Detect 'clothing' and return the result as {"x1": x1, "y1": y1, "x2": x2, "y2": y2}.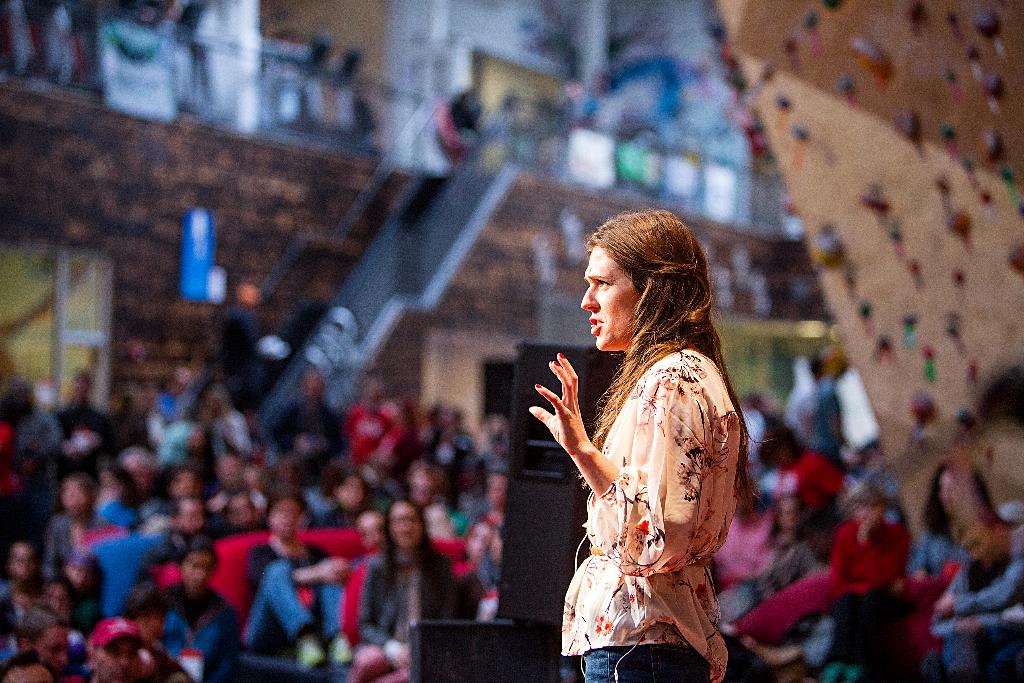
{"x1": 354, "y1": 554, "x2": 469, "y2": 655}.
